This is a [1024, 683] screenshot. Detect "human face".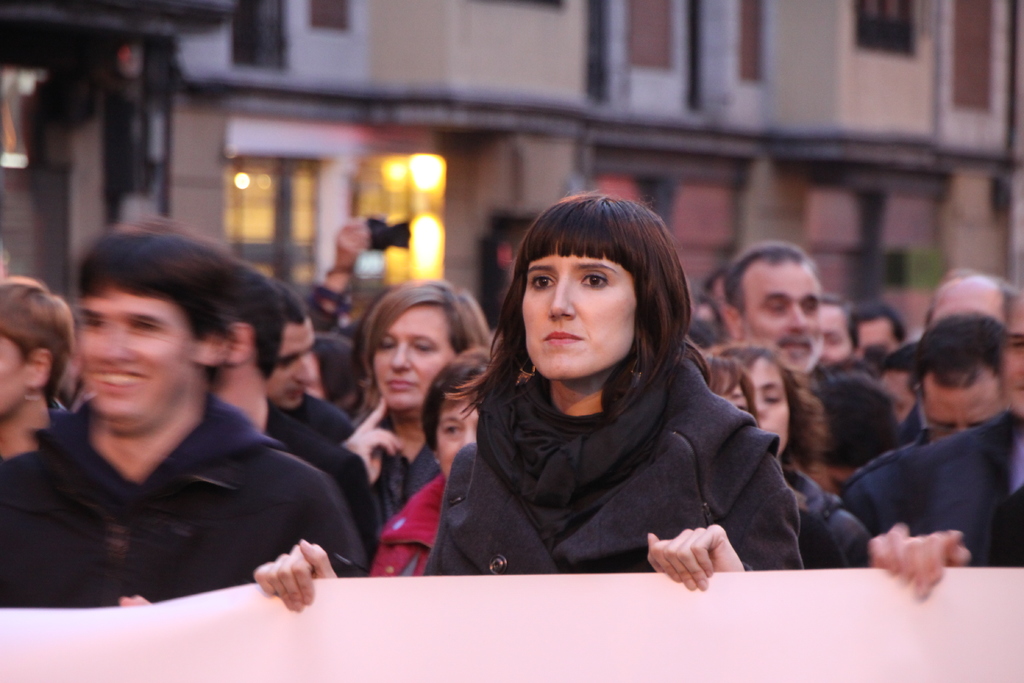
[x1=717, y1=375, x2=750, y2=411].
